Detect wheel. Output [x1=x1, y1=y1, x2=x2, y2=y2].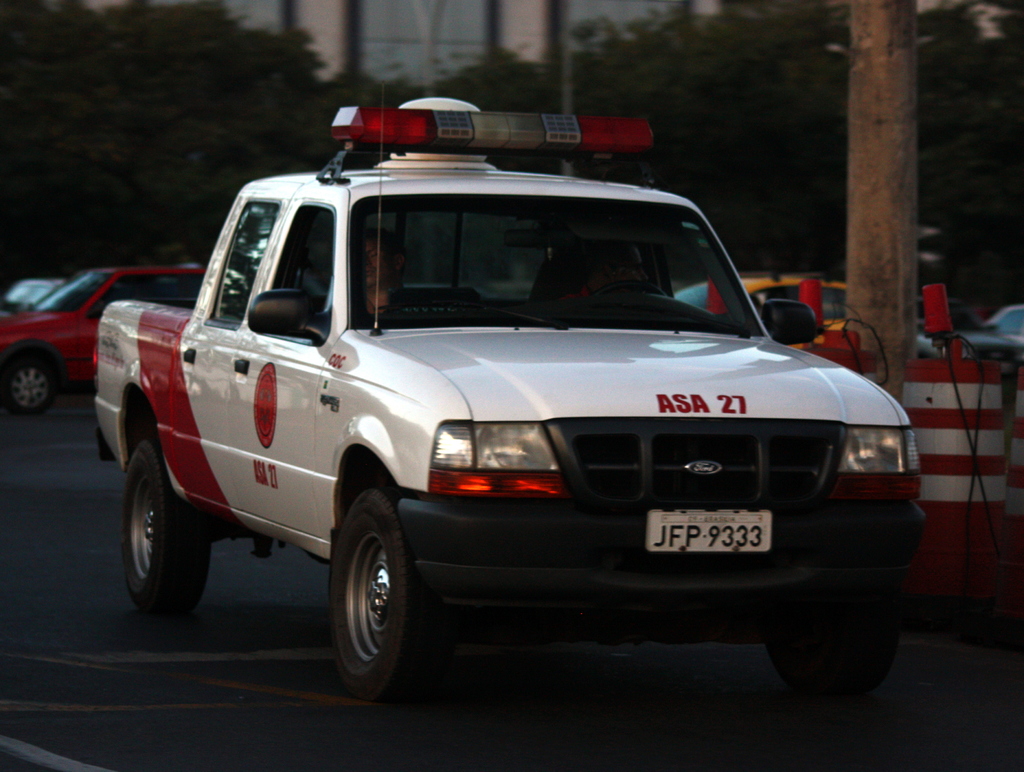
[x1=749, y1=633, x2=895, y2=703].
